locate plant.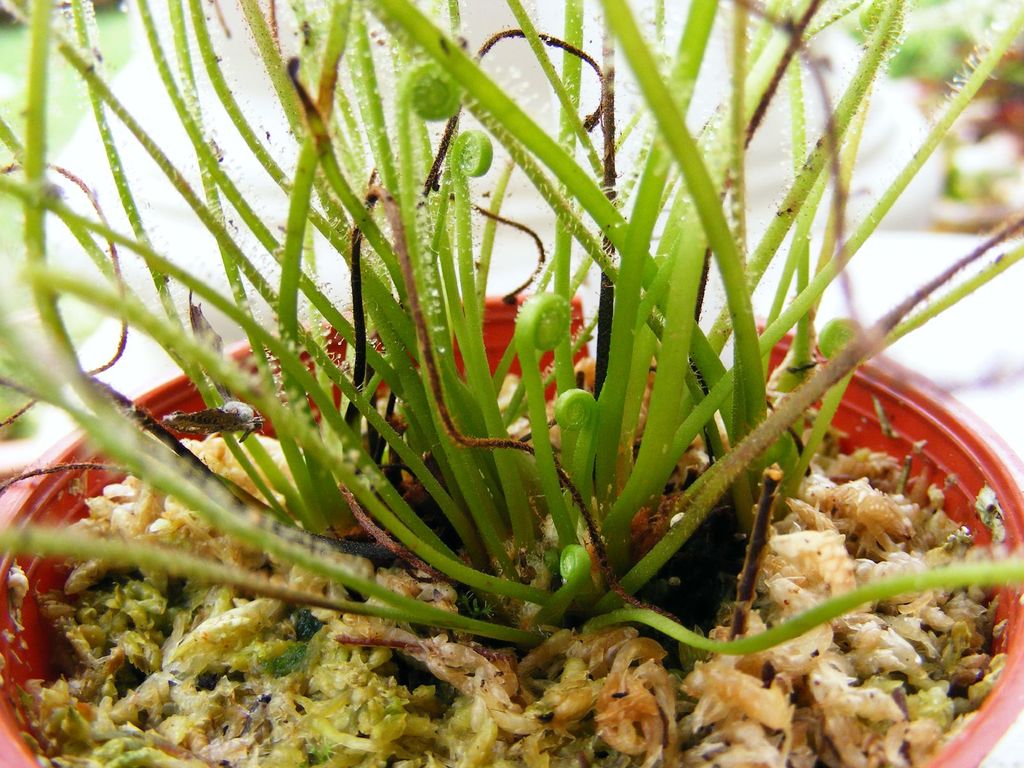
Bounding box: bbox=(0, 0, 1023, 659).
